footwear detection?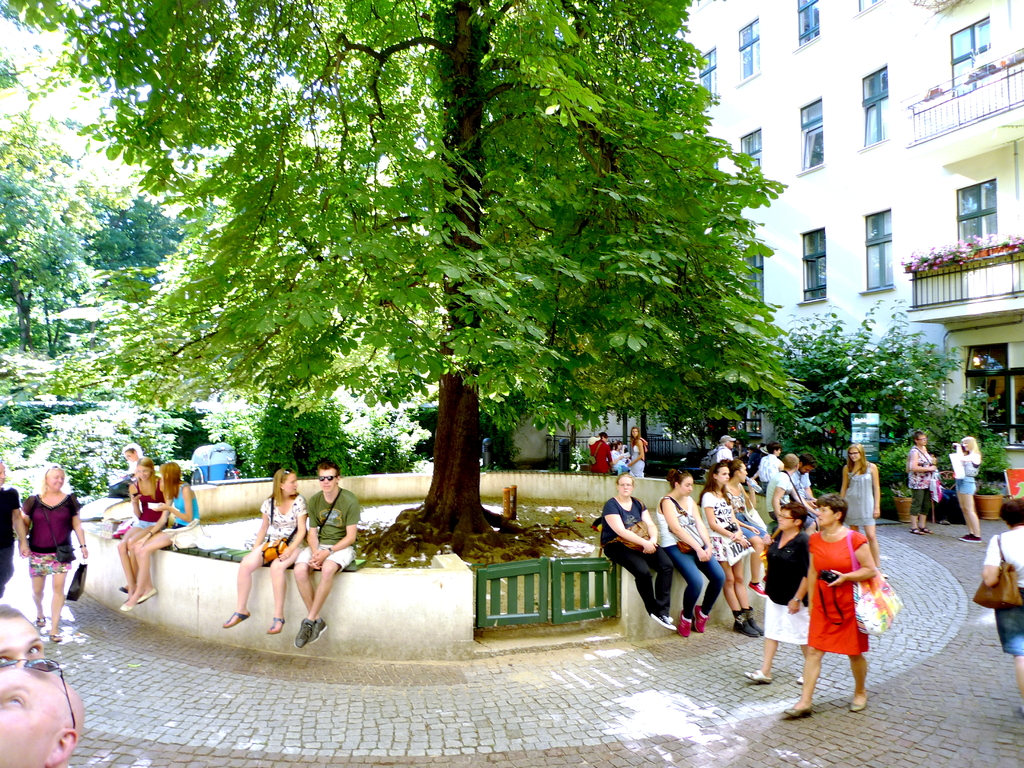
select_region(31, 611, 45, 630)
